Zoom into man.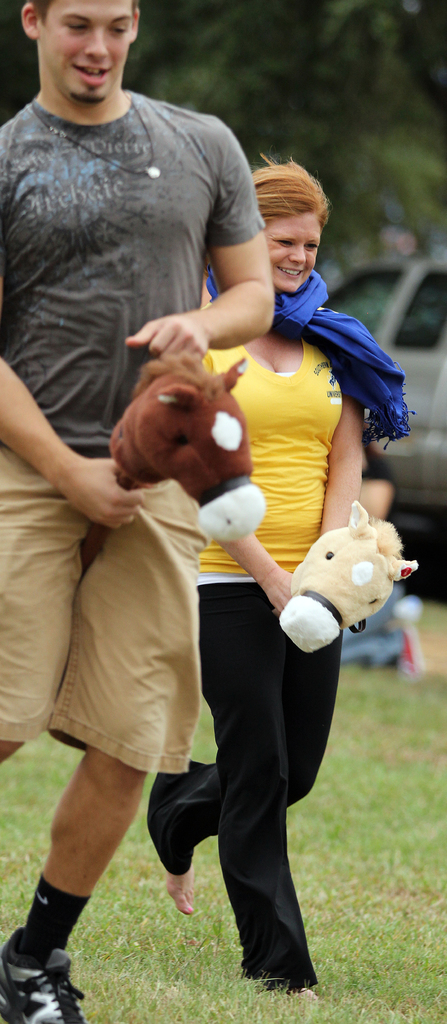
Zoom target: [x1=13, y1=47, x2=328, y2=921].
